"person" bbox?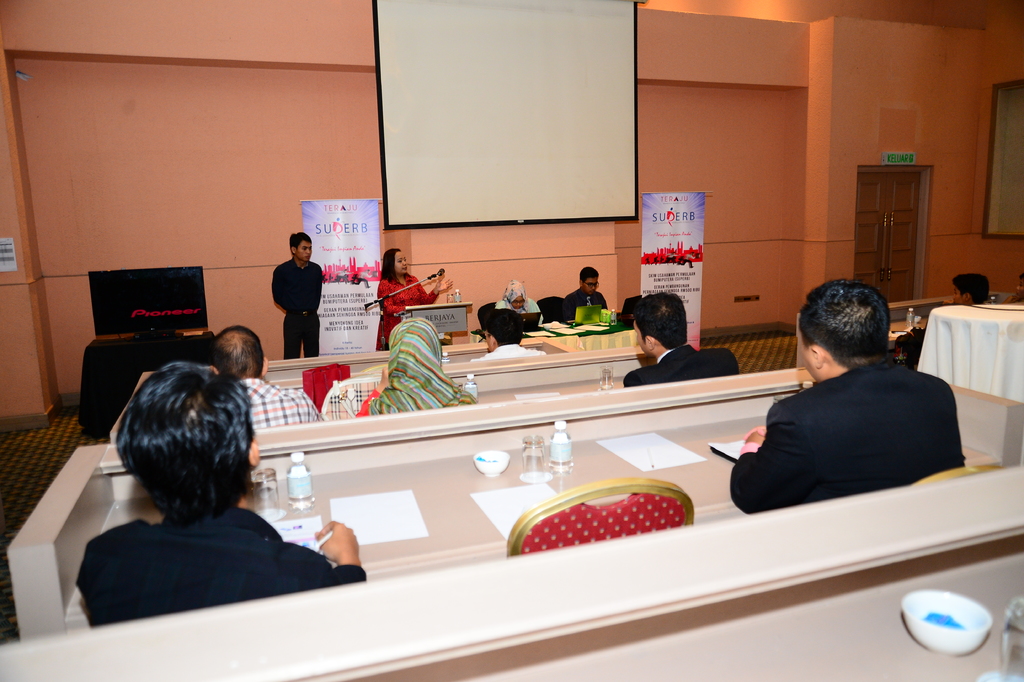
557:264:607:326
